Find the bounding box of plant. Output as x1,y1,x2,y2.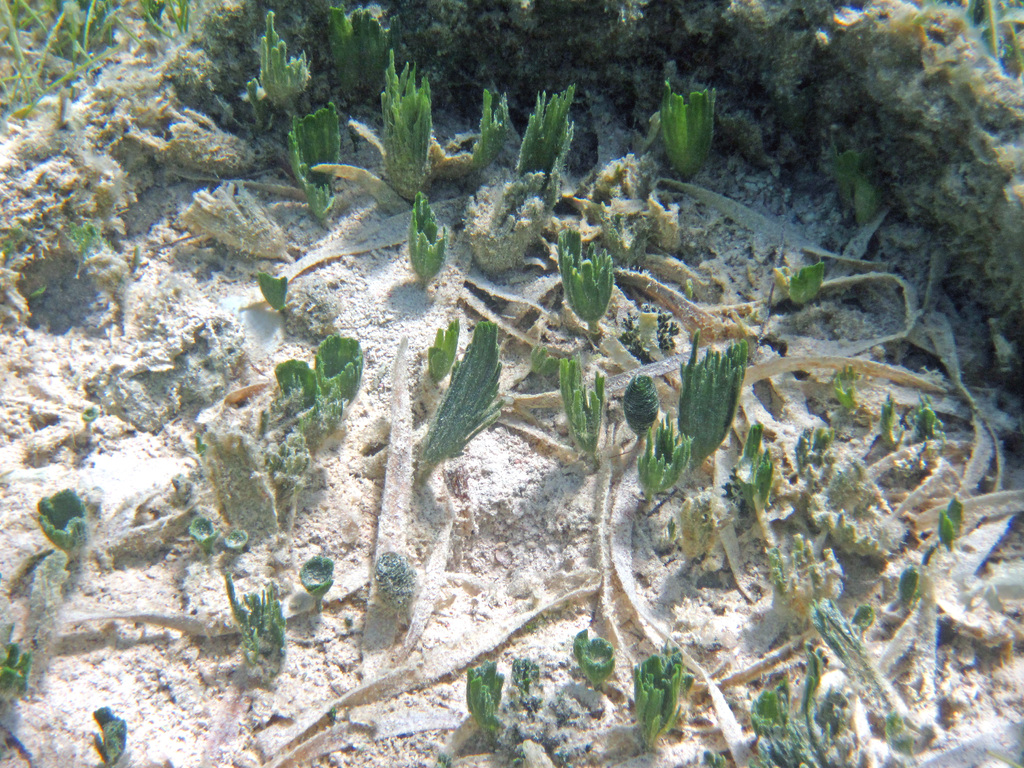
275,362,316,408.
